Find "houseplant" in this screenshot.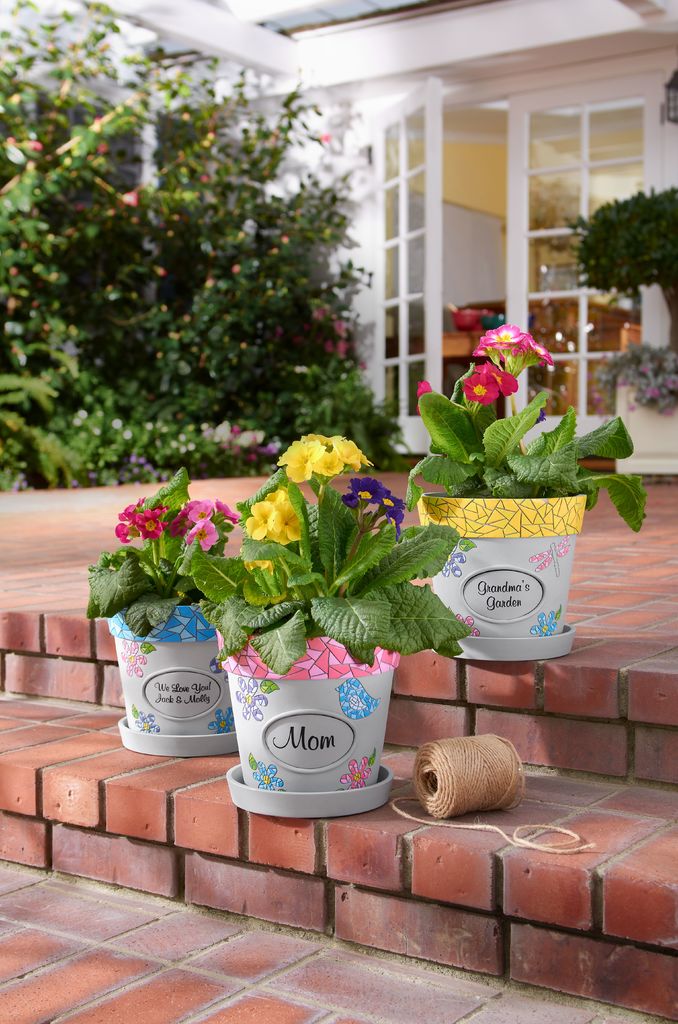
The bounding box for "houseplant" is region(186, 426, 483, 824).
